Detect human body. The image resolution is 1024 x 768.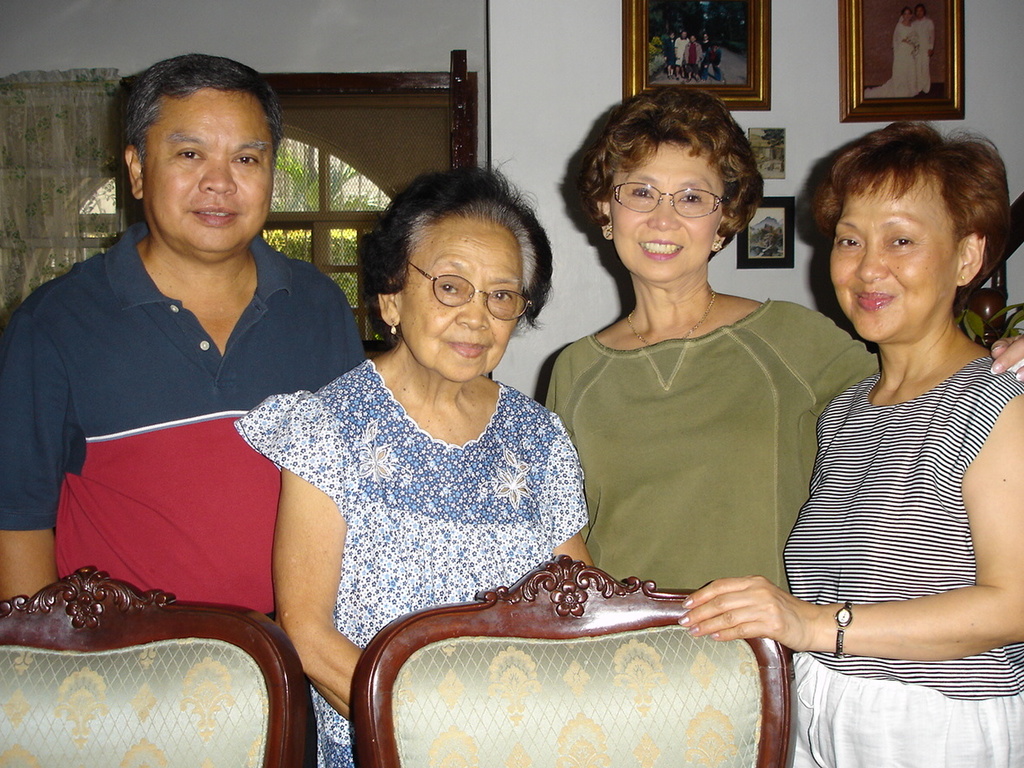
[0,226,368,618].
